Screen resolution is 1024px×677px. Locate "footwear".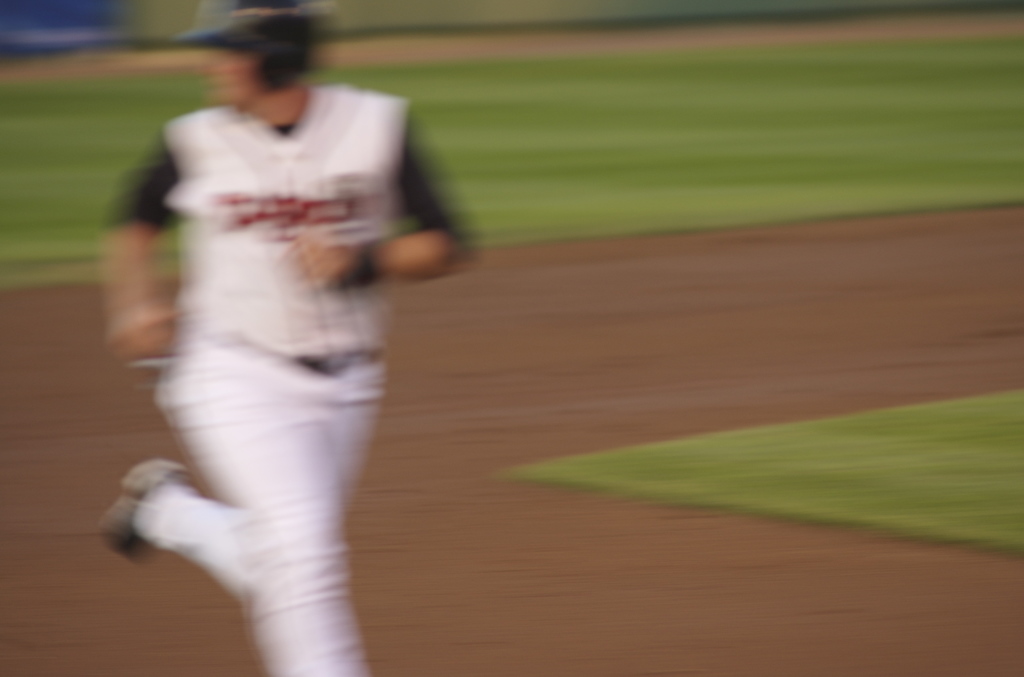
left=99, top=460, right=188, bottom=567.
